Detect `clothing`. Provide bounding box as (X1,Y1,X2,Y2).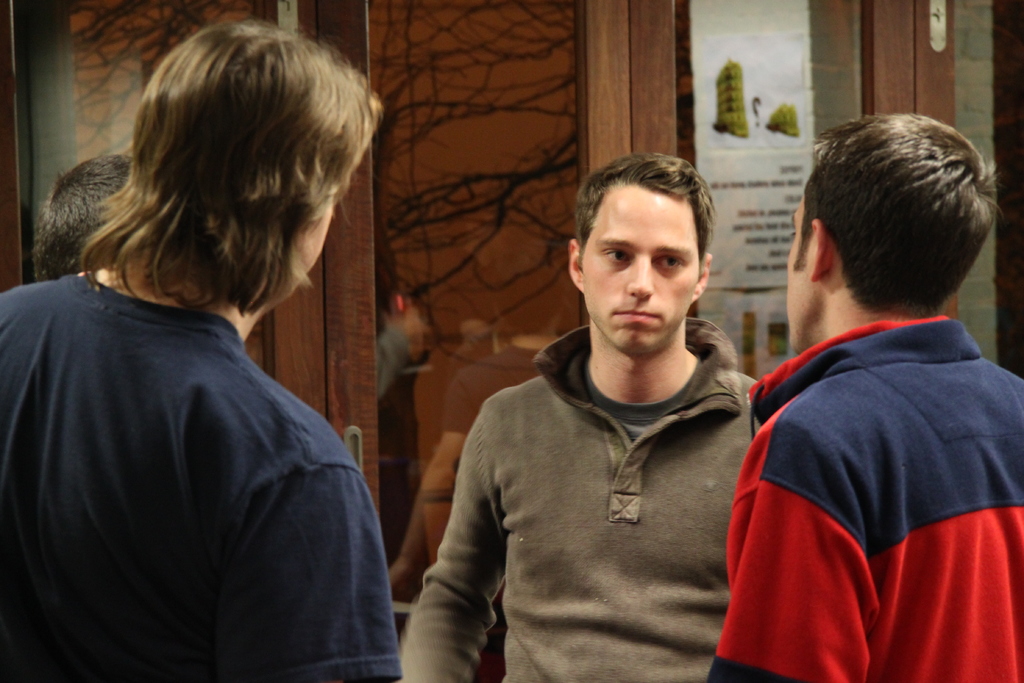
(699,319,1023,678).
